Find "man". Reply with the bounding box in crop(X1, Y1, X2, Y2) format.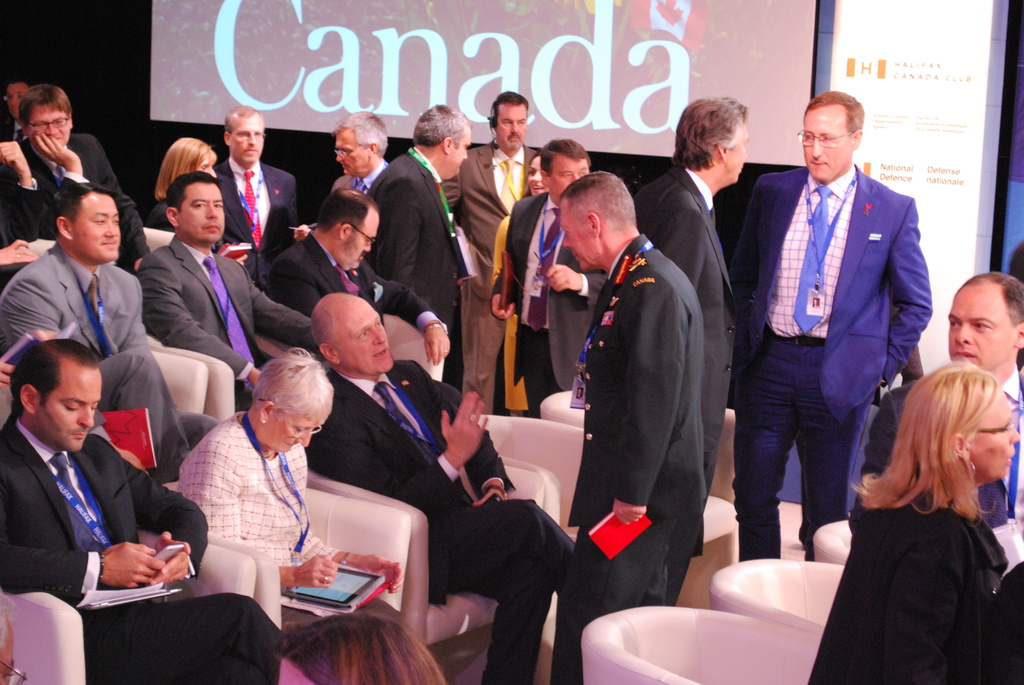
crop(628, 92, 748, 605).
